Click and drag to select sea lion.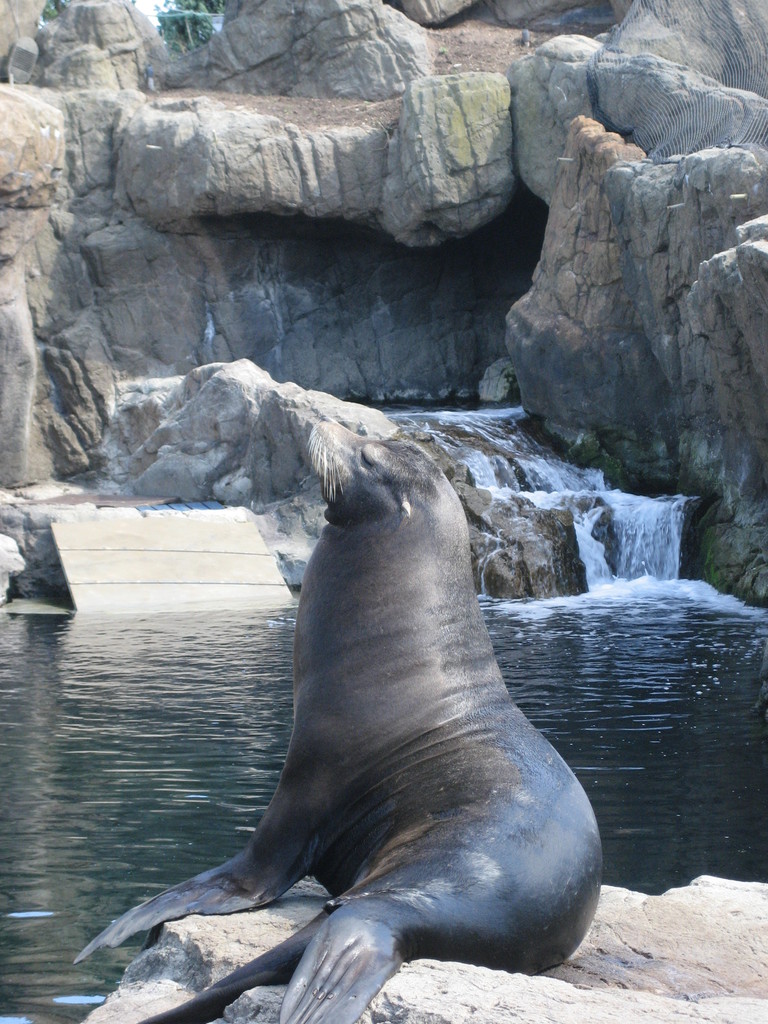
Selection: 74 423 603 1023.
